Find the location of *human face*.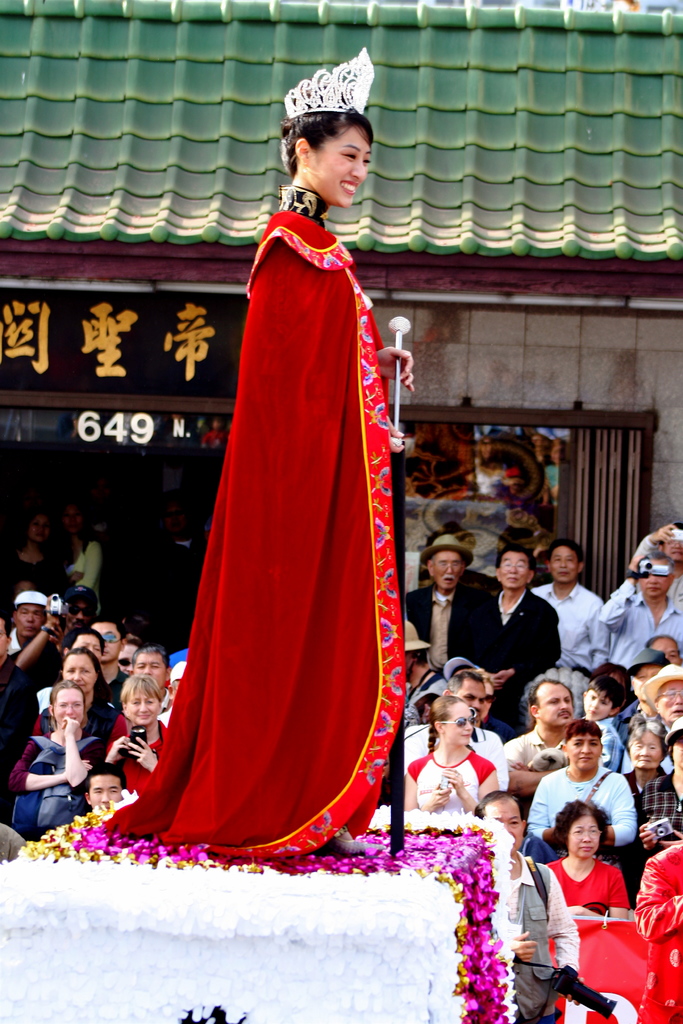
Location: {"left": 632, "top": 734, "right": 667, "bottom": 767}.
